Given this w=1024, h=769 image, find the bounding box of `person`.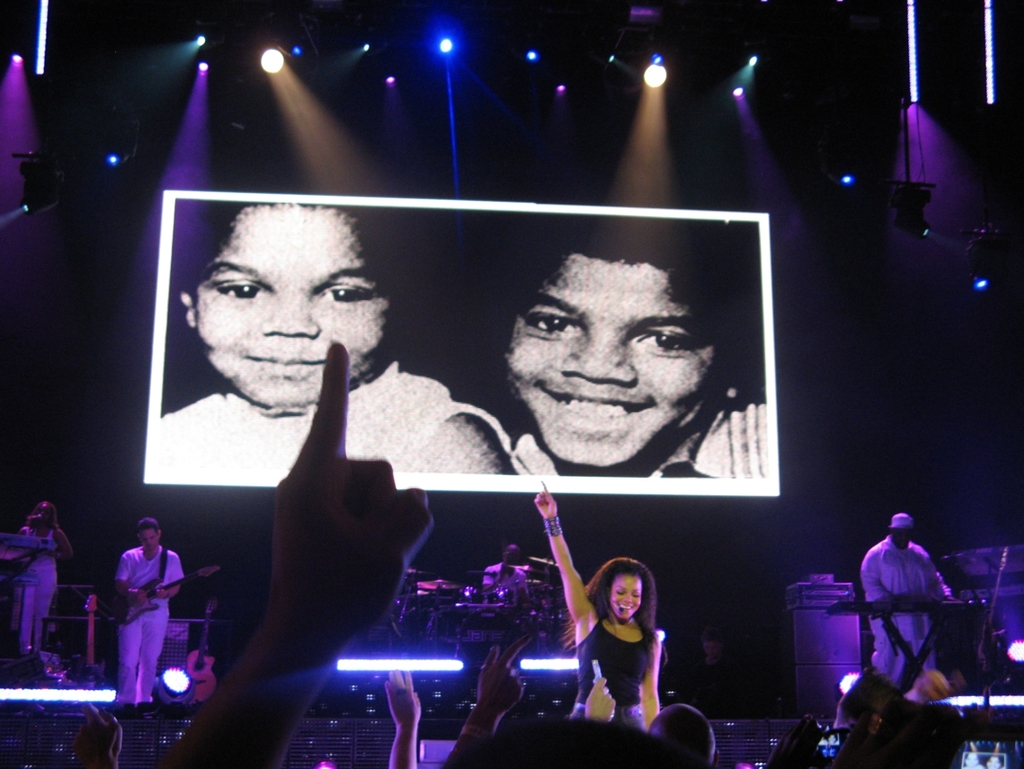
{"x1": 434, "y1": 634, "x2": 524, "y2": 768}.
